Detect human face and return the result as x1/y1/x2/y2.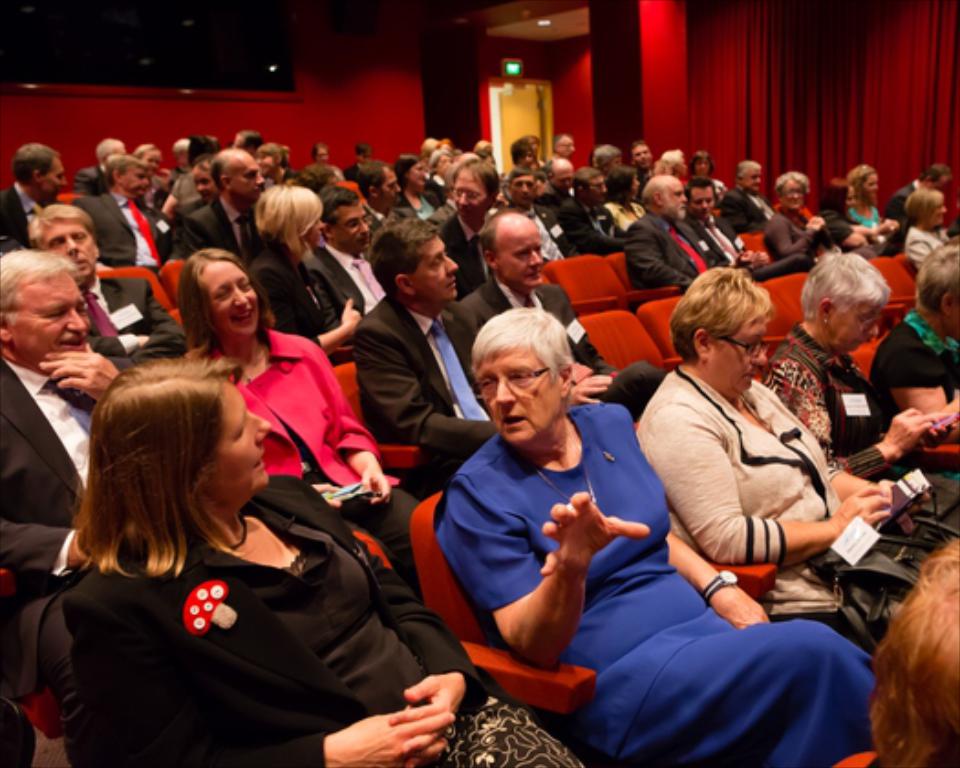
199/263/258/336.
